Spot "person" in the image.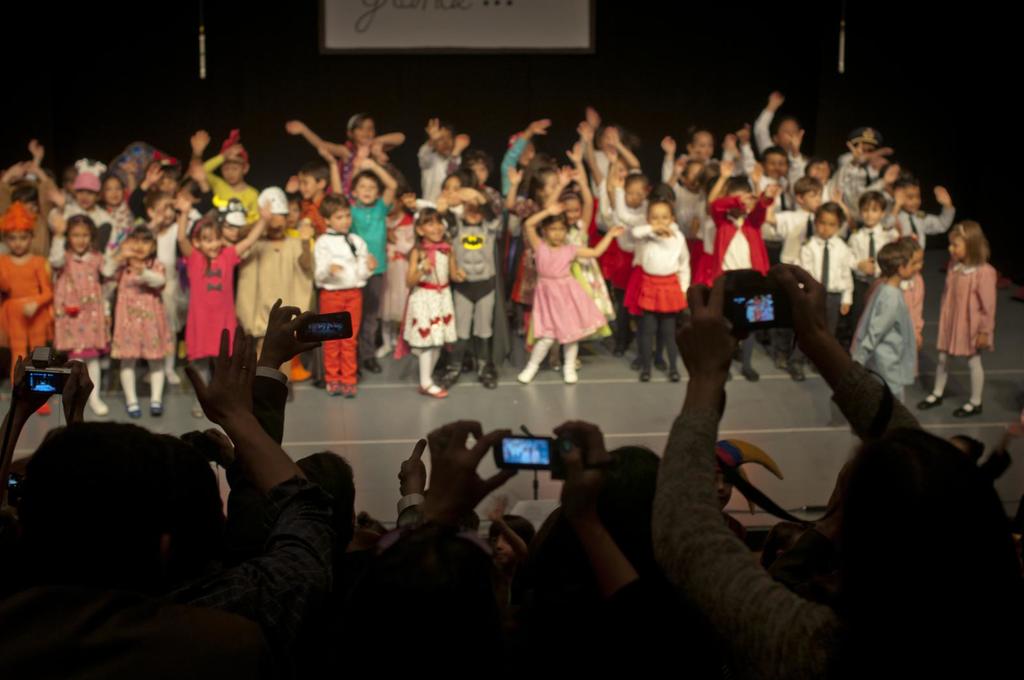
"person" found at 144,189,189,385.
